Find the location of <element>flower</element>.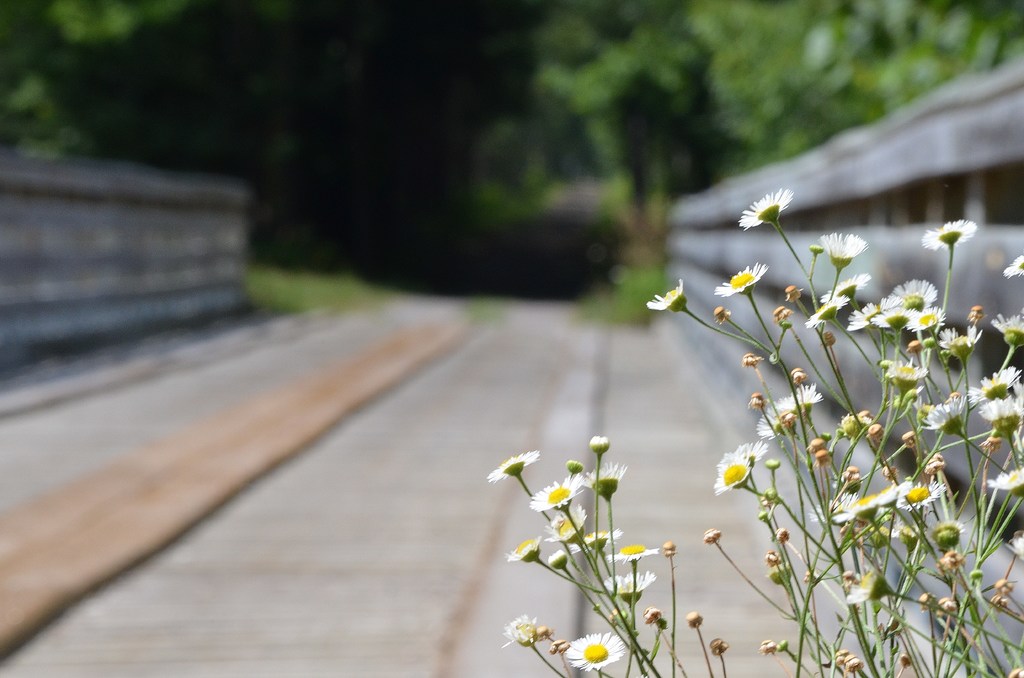
Location: rect(543, 505, 588, 543).
